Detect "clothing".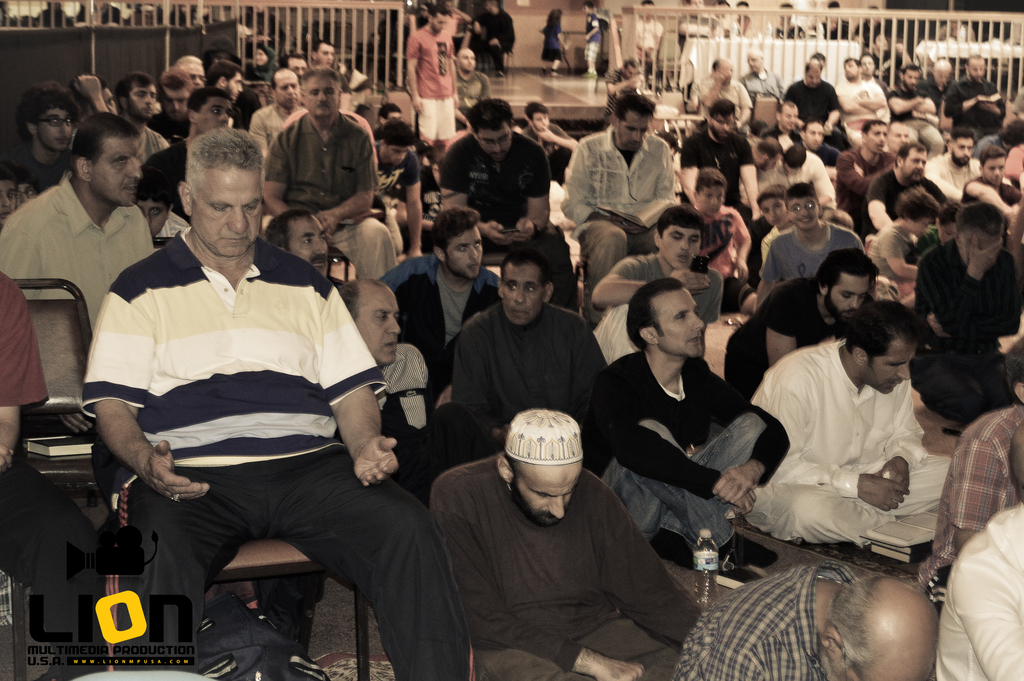
Detected at locate(422, 113, 553, 303).
